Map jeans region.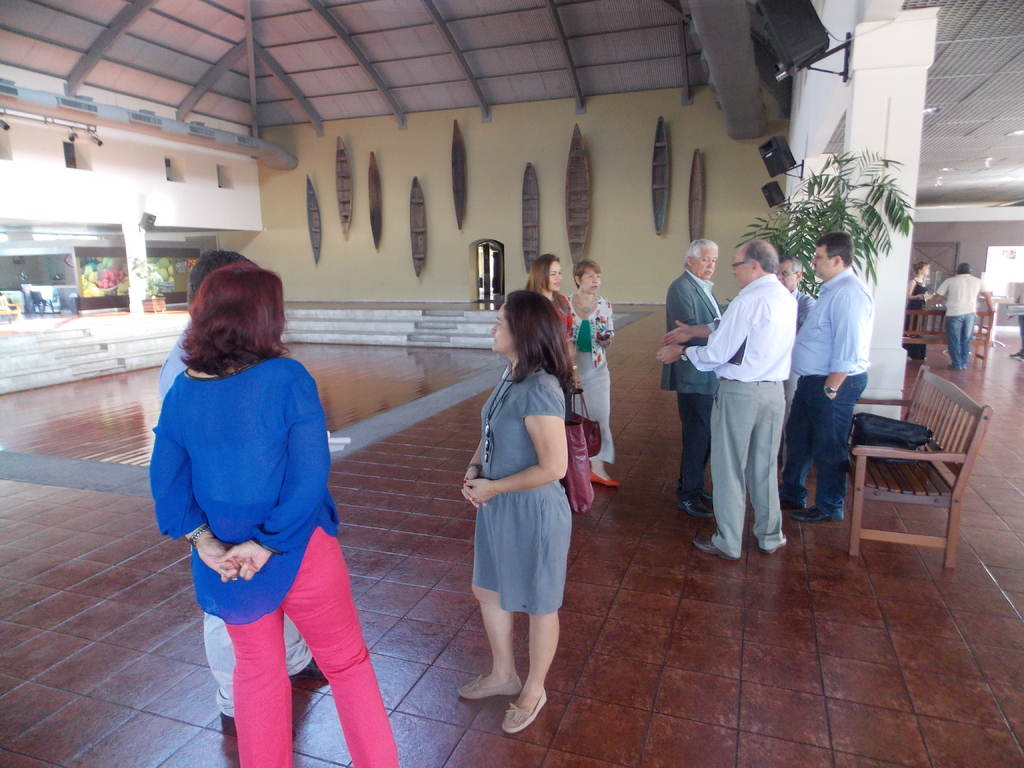
Mapped to x1=780, y1=378, x2=871, y2=512.
